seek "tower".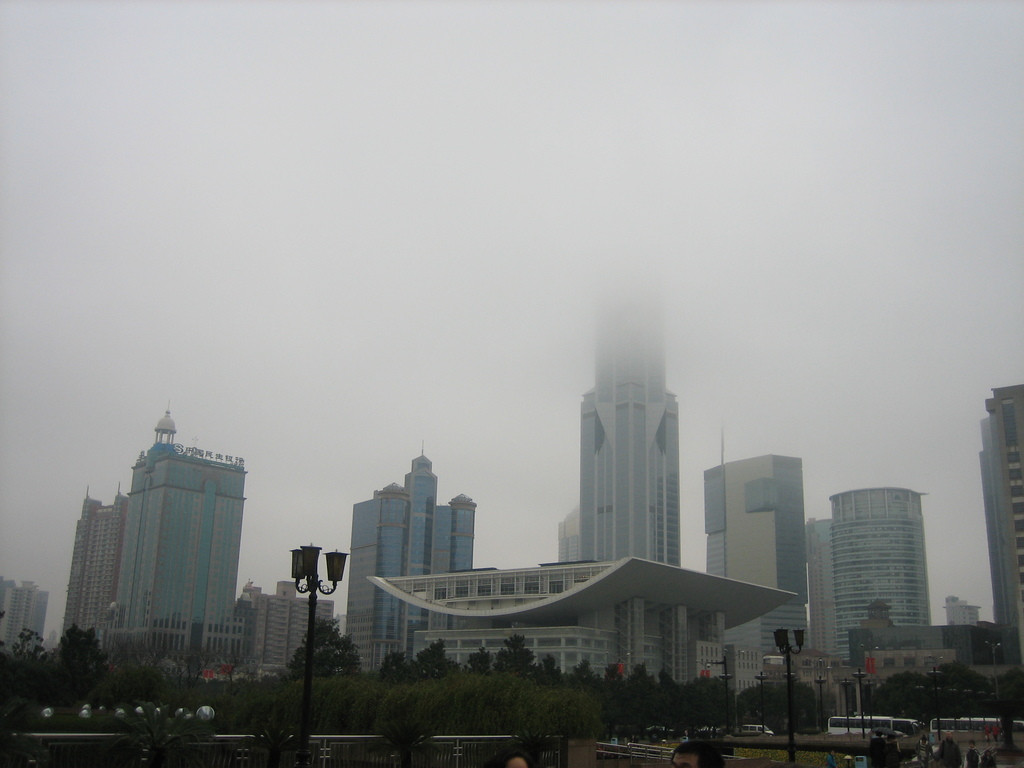
(x1=979, y1=379, x2=1023, y2=639).
